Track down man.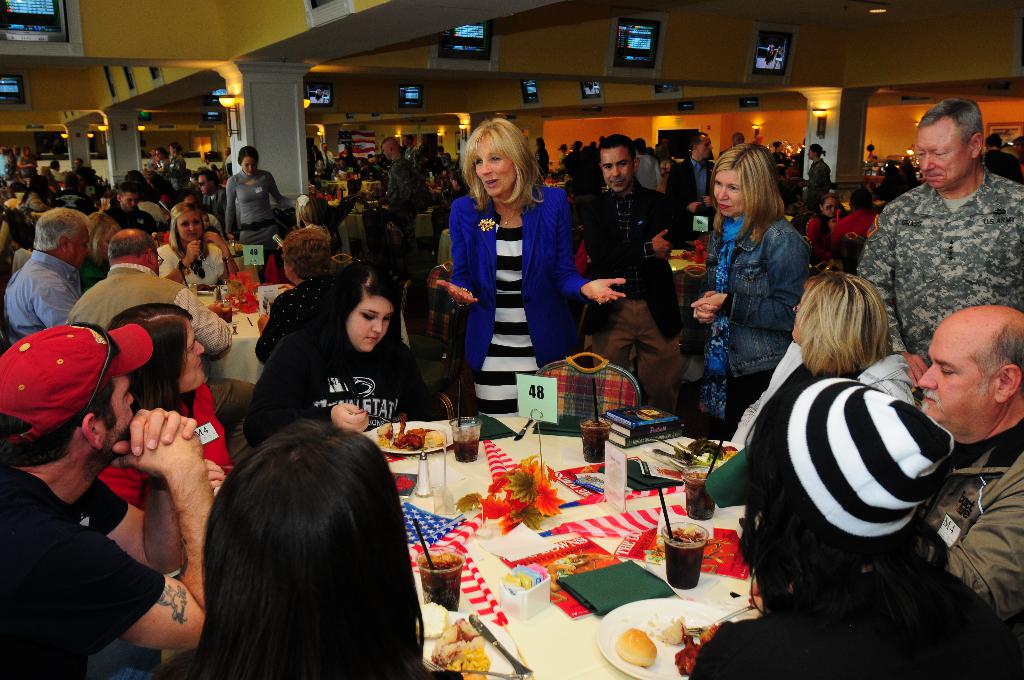
Tracked to [1, 206, 92, 348].
